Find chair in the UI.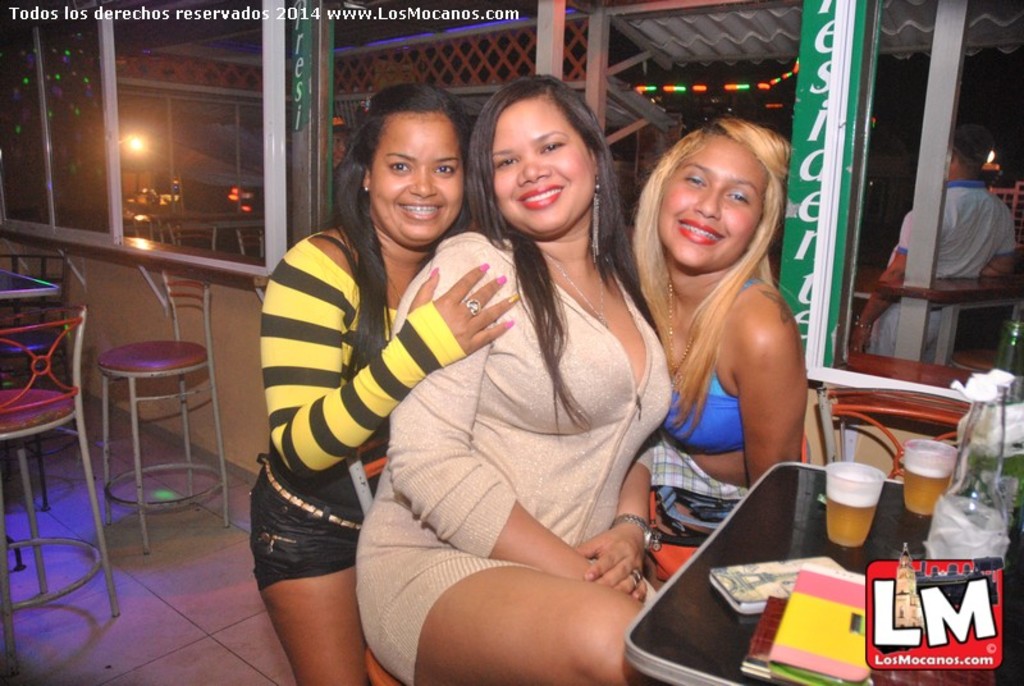
UI element at {"left": 824, "top": 383, "right": 989, "bottom": 467}.
